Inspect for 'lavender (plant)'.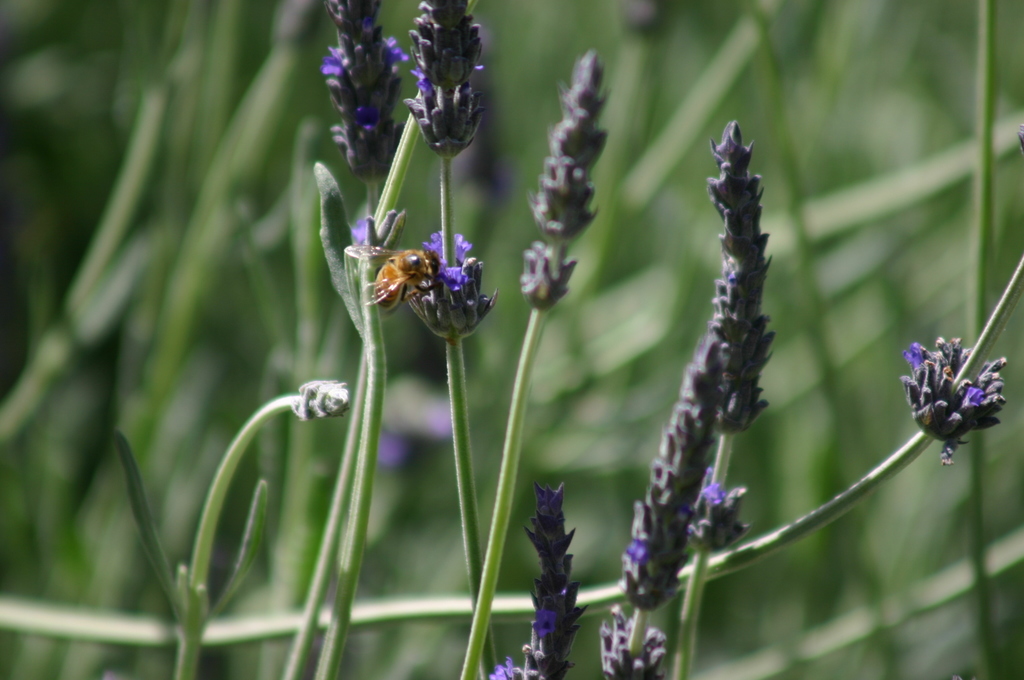
Inspection: [514,40,593,317].
